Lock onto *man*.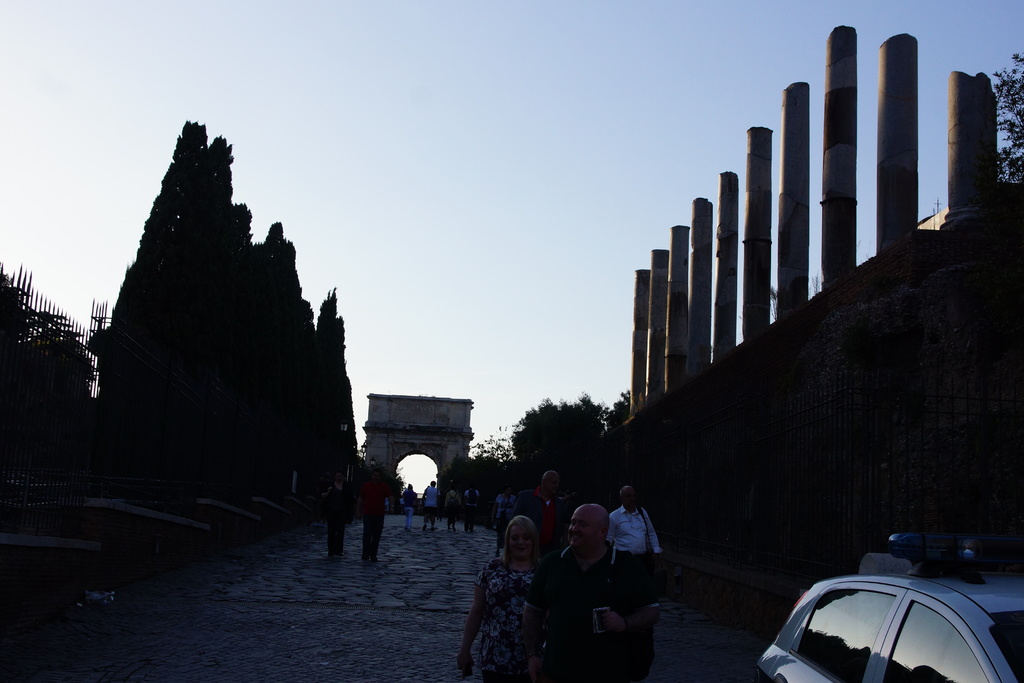
Locked: [458, 479, 480, 537].
